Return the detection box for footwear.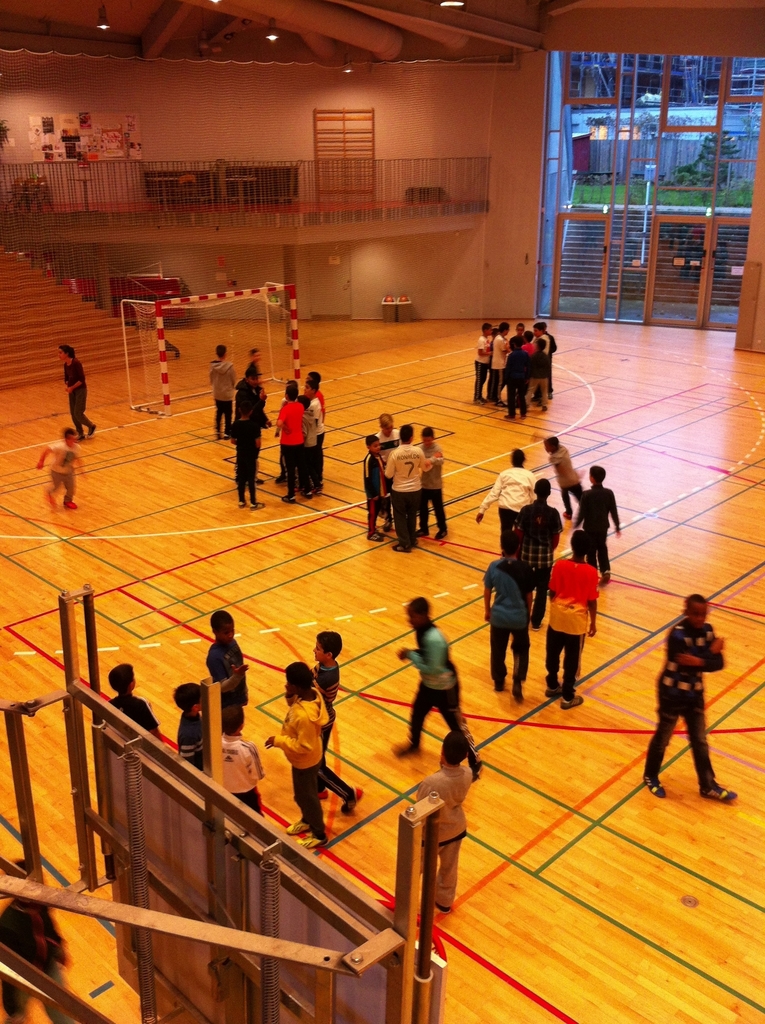
336, 788, 358, 811.
